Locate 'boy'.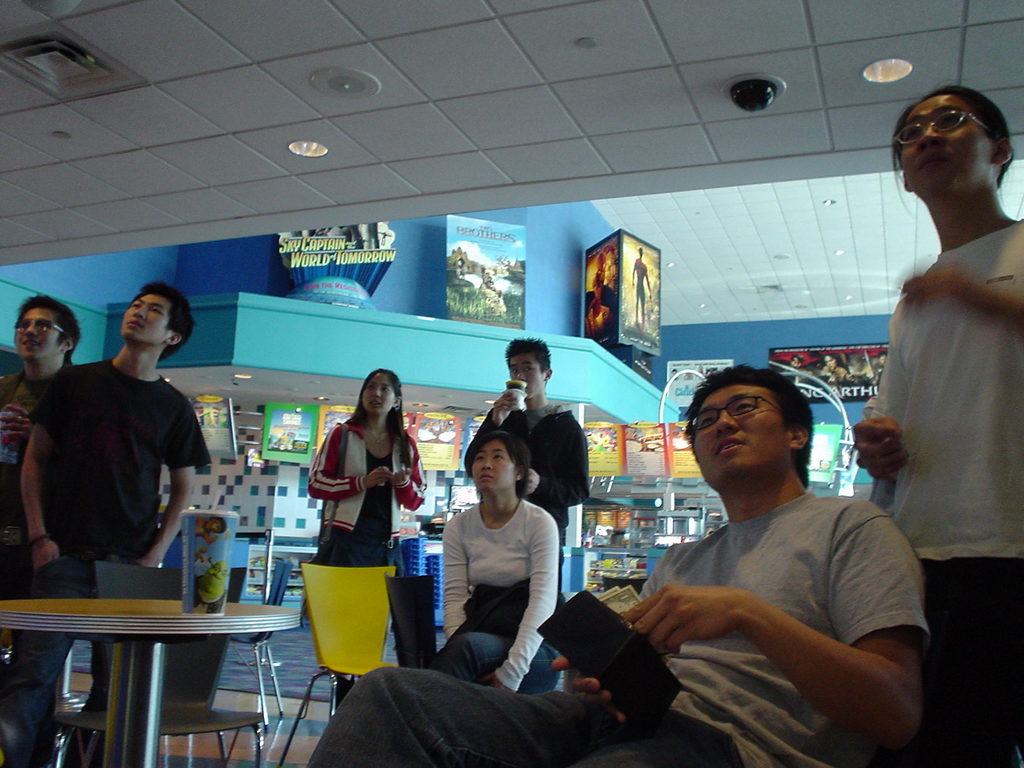
Bounding box: x1=468, y1=339, x2=596, y2=596.
